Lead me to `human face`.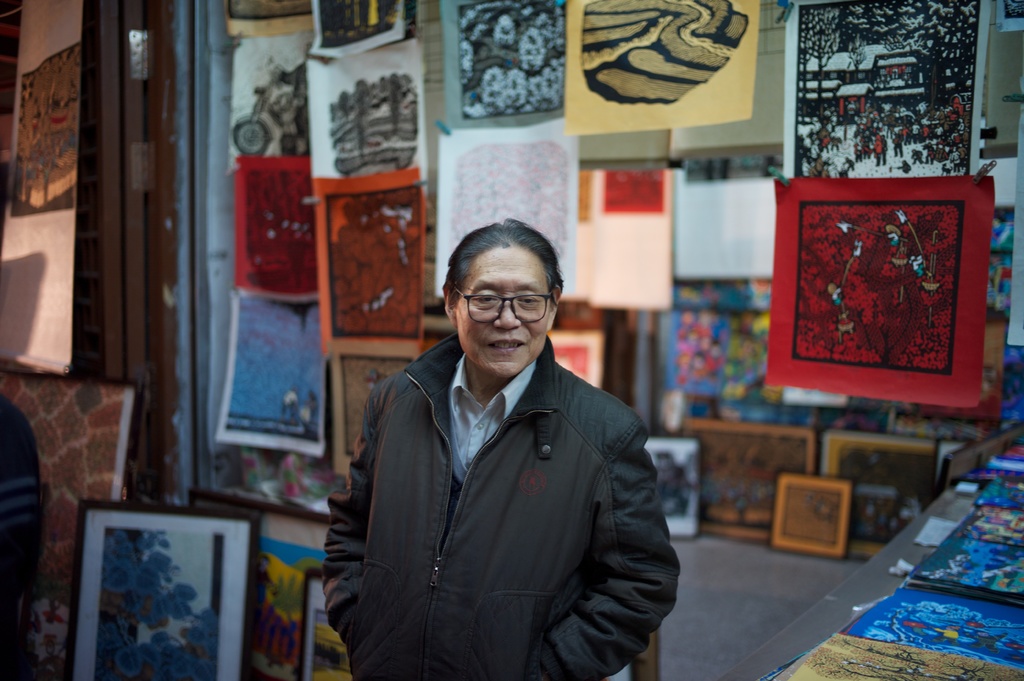
Lead to [451,252,553,372].
